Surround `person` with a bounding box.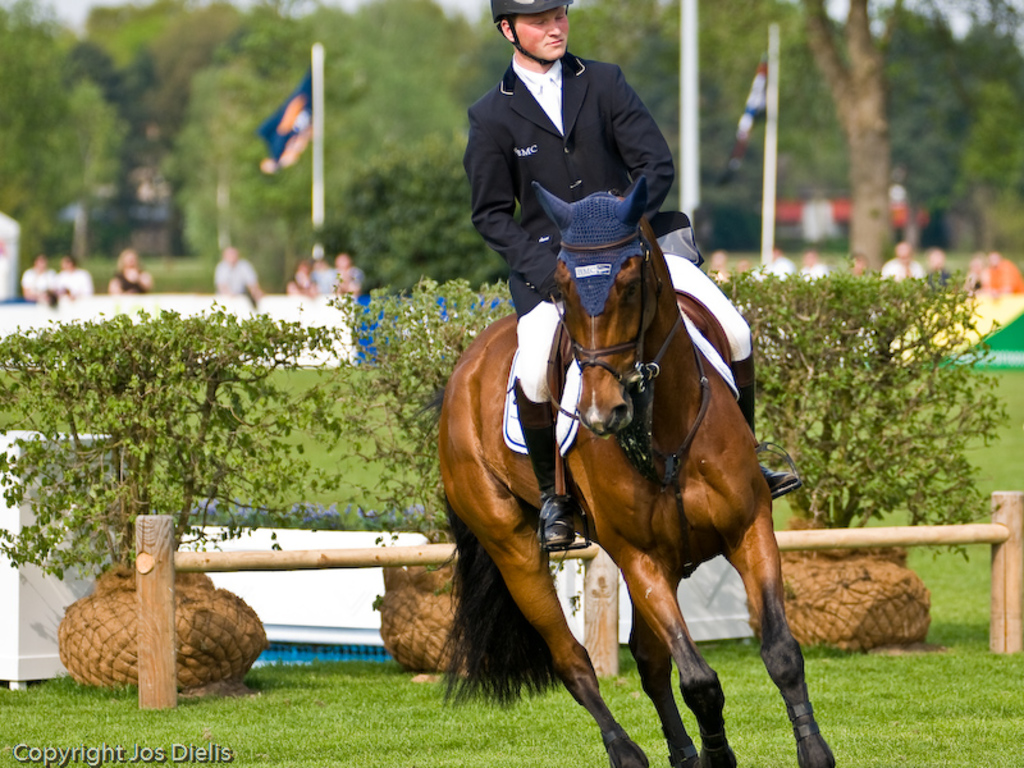
left=45, top=252, right=84, bottom=300.
